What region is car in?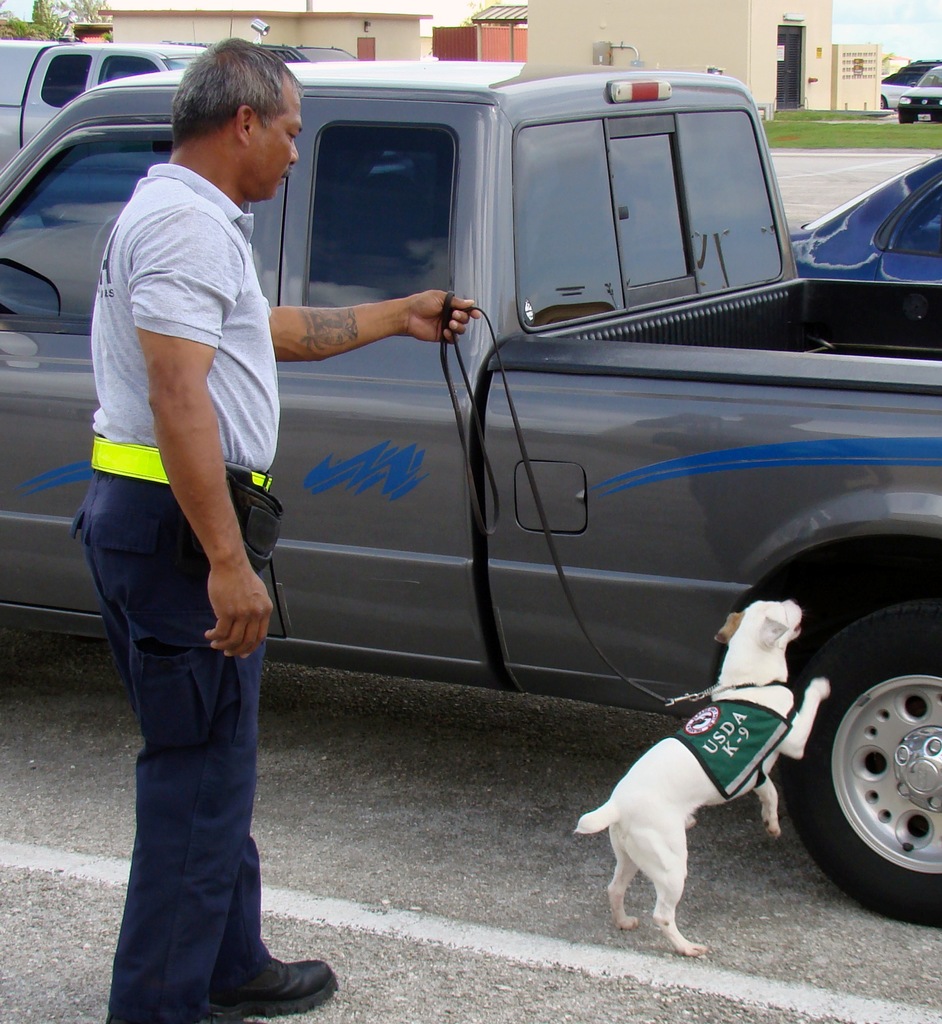
left=795, top=141, right=941, bottom=291.
